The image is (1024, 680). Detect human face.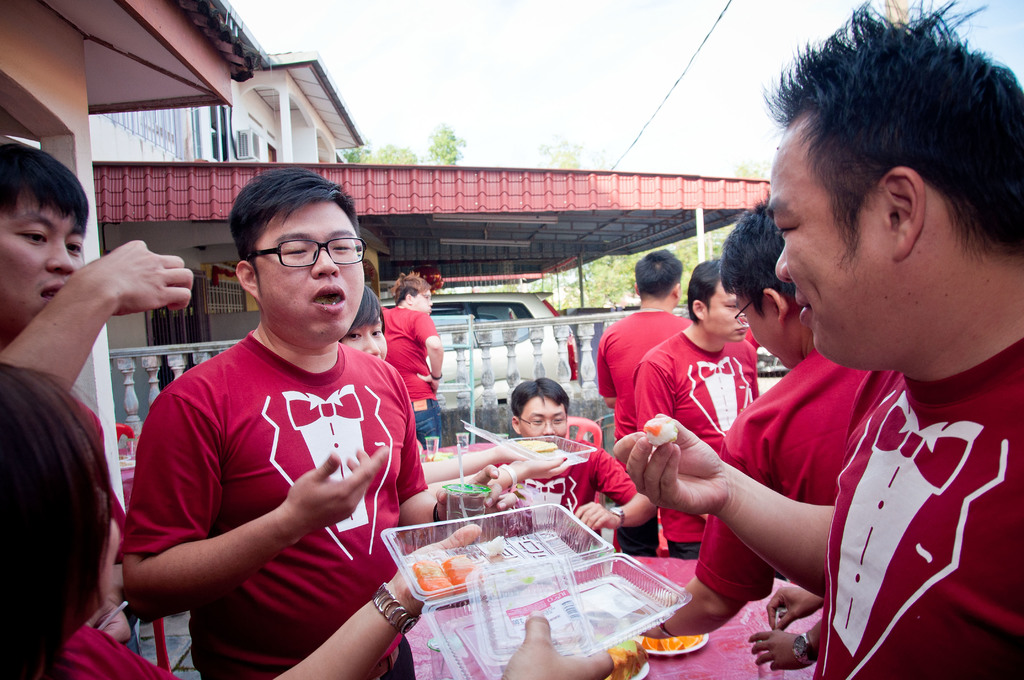
Detection: 410,282,439,314.
